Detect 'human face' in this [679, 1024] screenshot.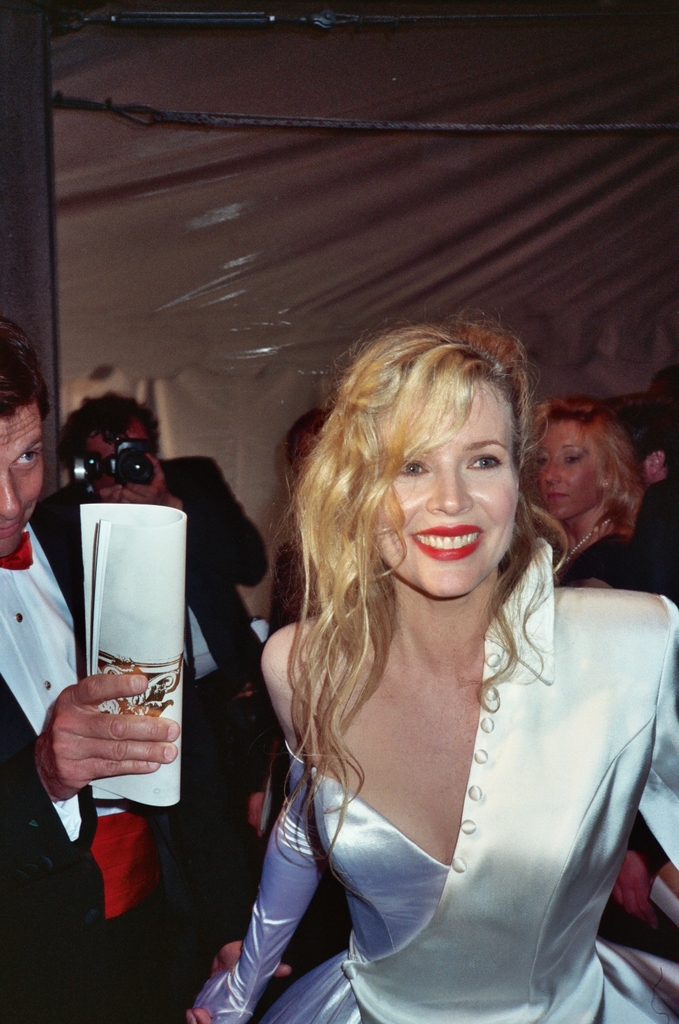
Detection: x1=373 y1=383 x2=542 y2=608.
